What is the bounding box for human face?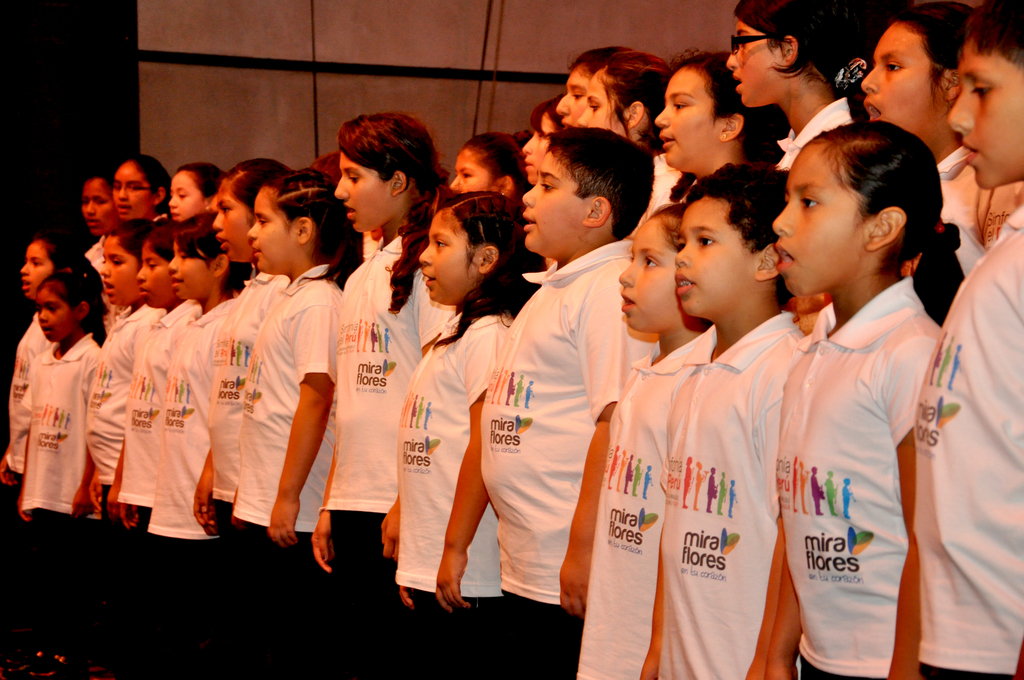
BBox(522, 113, 554, 182).
